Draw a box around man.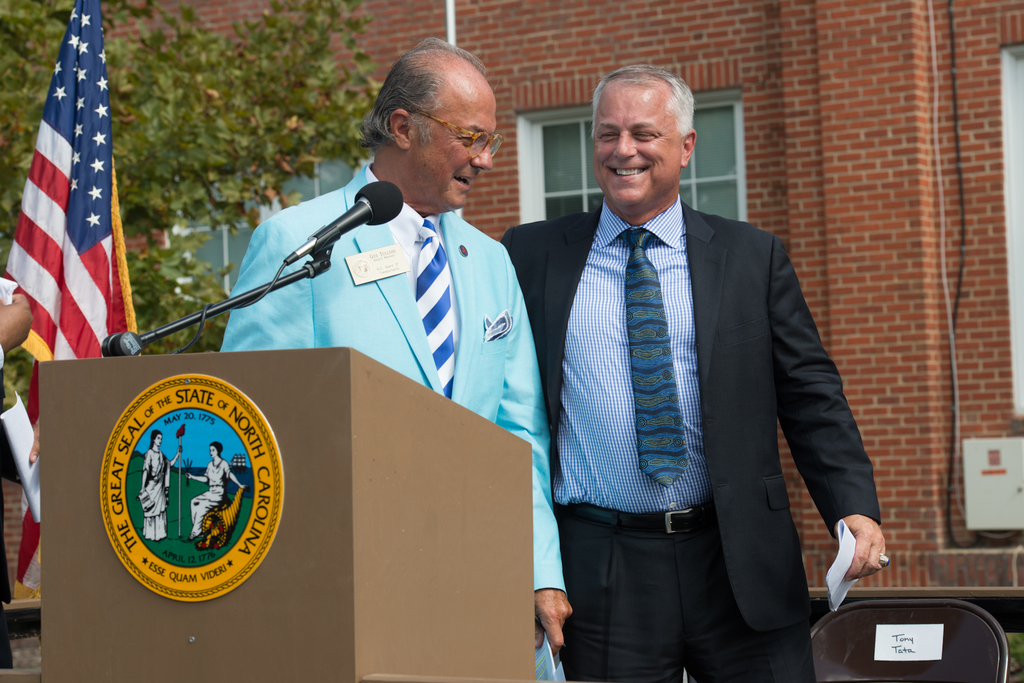
Rect(218, 41, 564, 672).
